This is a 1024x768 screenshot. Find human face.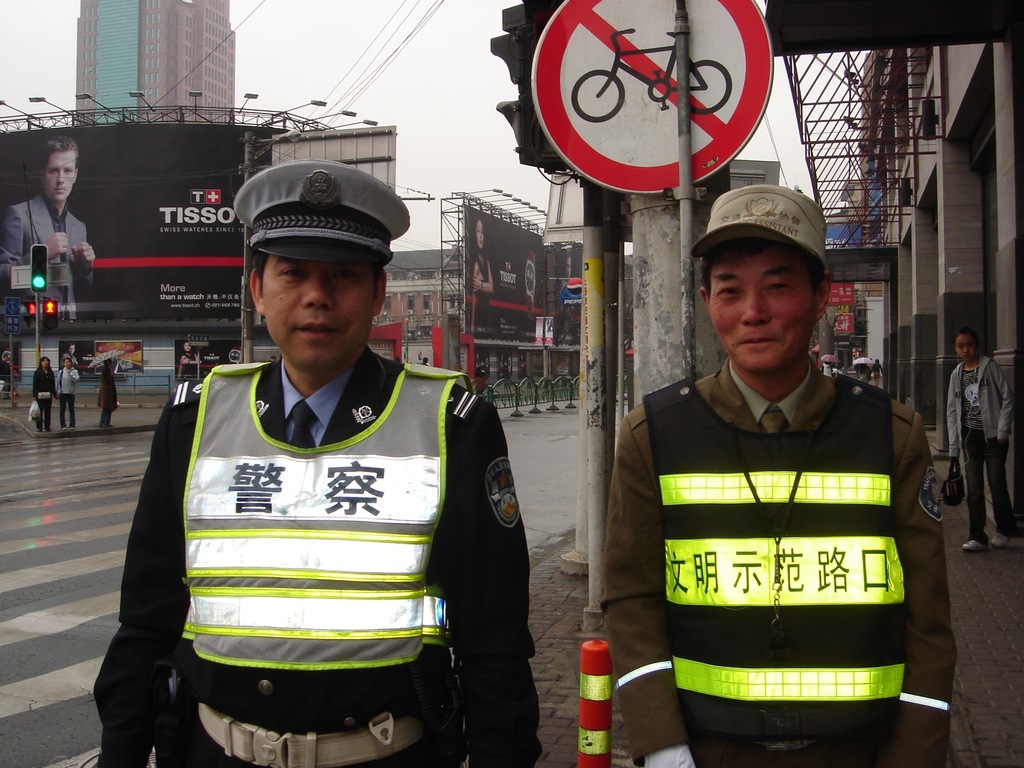
Bounding box: {"x1": 710, "y1": 244, "x2": 819, "y2": 371}.
